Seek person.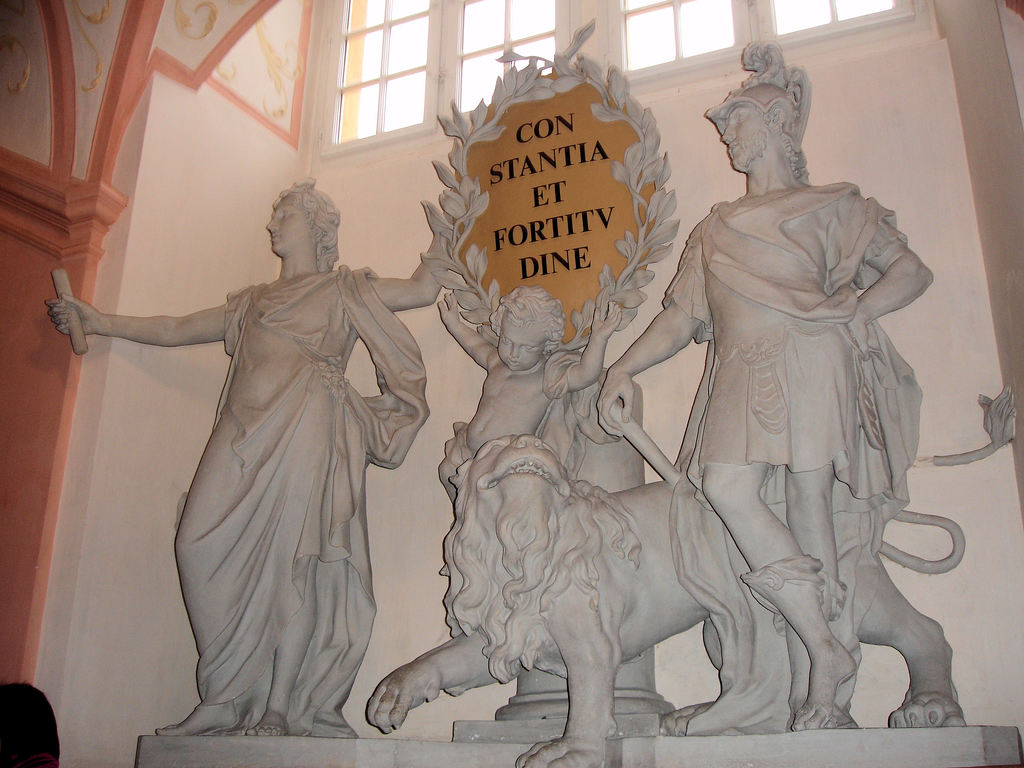
select_region(593, 77, 945, 739).
